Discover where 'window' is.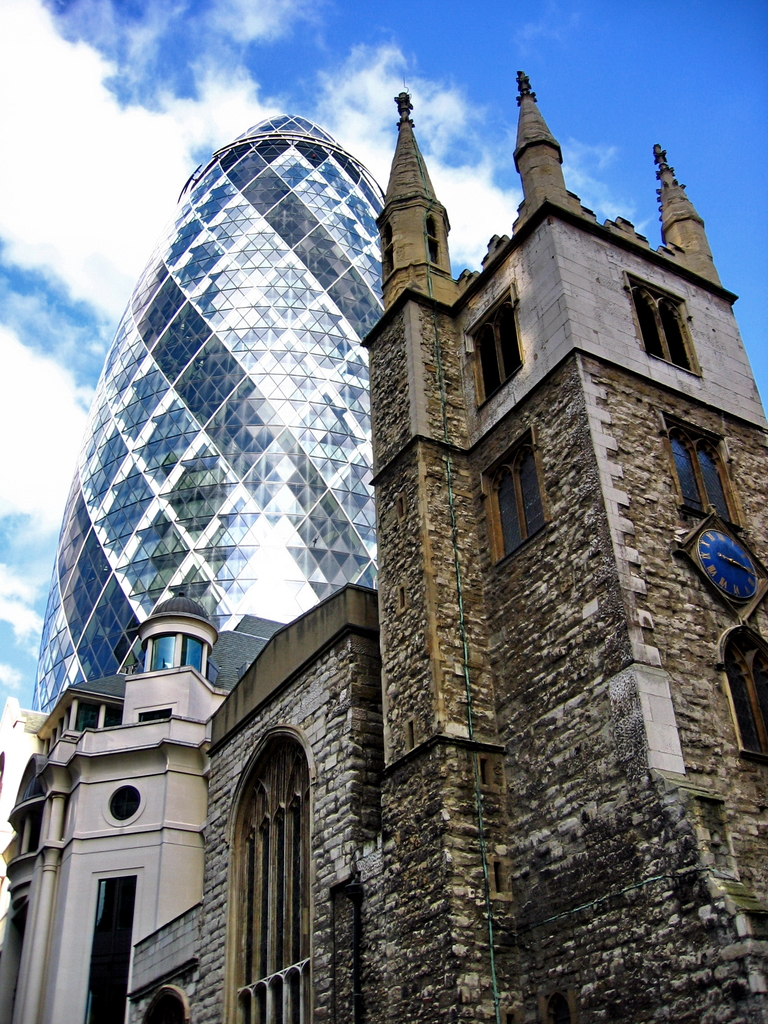
Discovered at BBox(720, 623, 767, 764).
